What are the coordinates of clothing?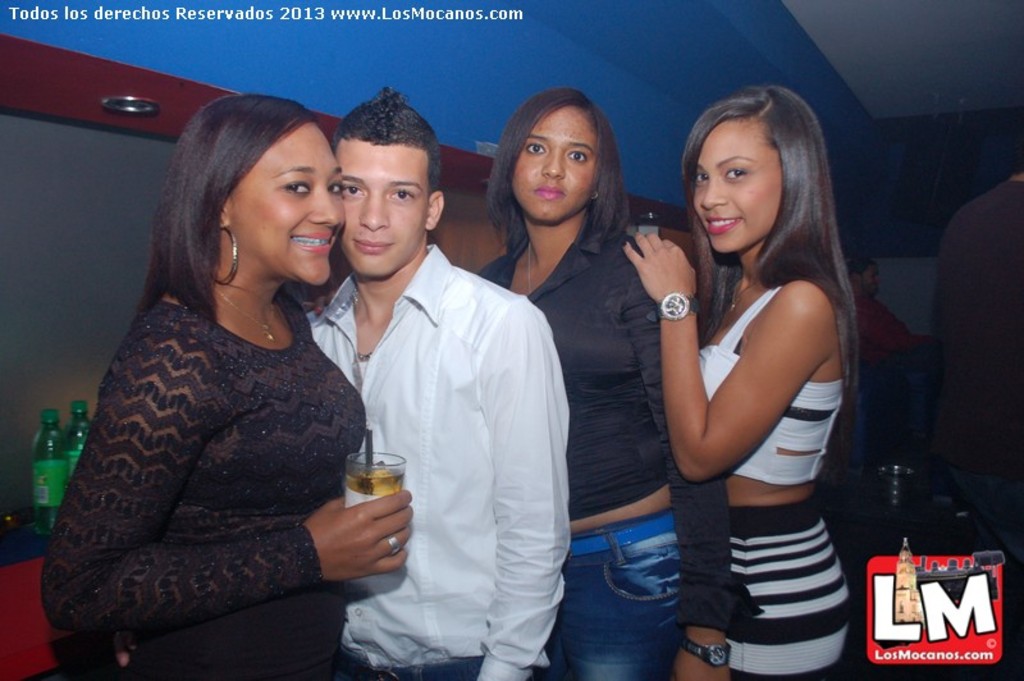
{"x1": 722, "y1": 507, "x2": 845, "y2": 677}.
